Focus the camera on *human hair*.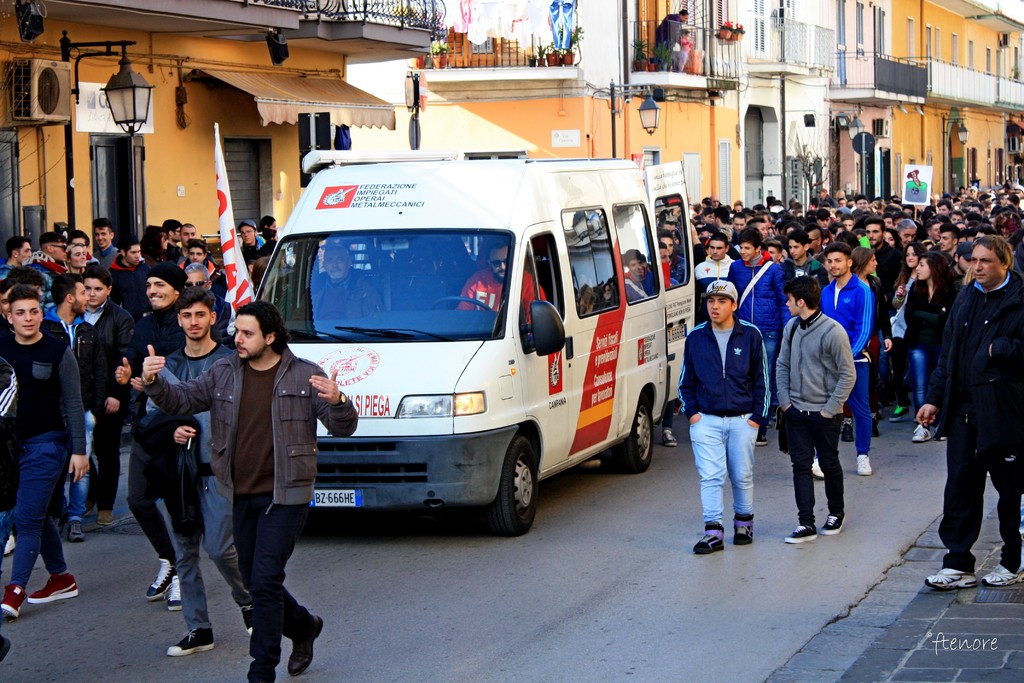
Focus region: [6,236,30,256].
